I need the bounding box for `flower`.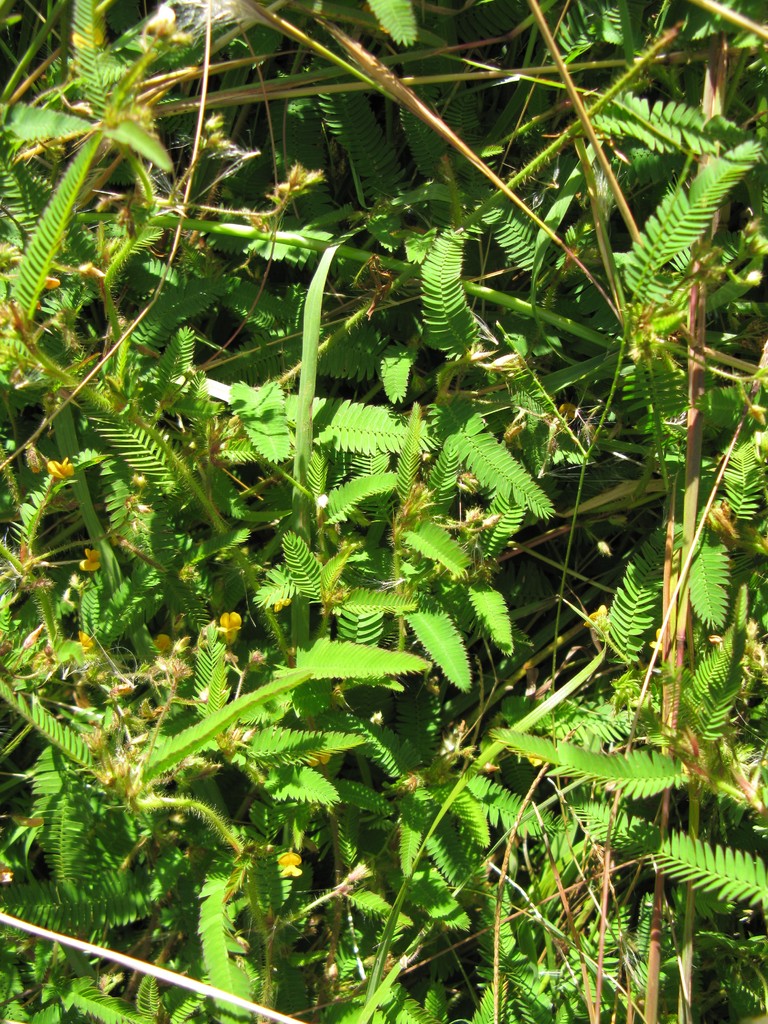
Here it is: {"left": 45, "top": 455, "right": 74, "bottom": 485}.
